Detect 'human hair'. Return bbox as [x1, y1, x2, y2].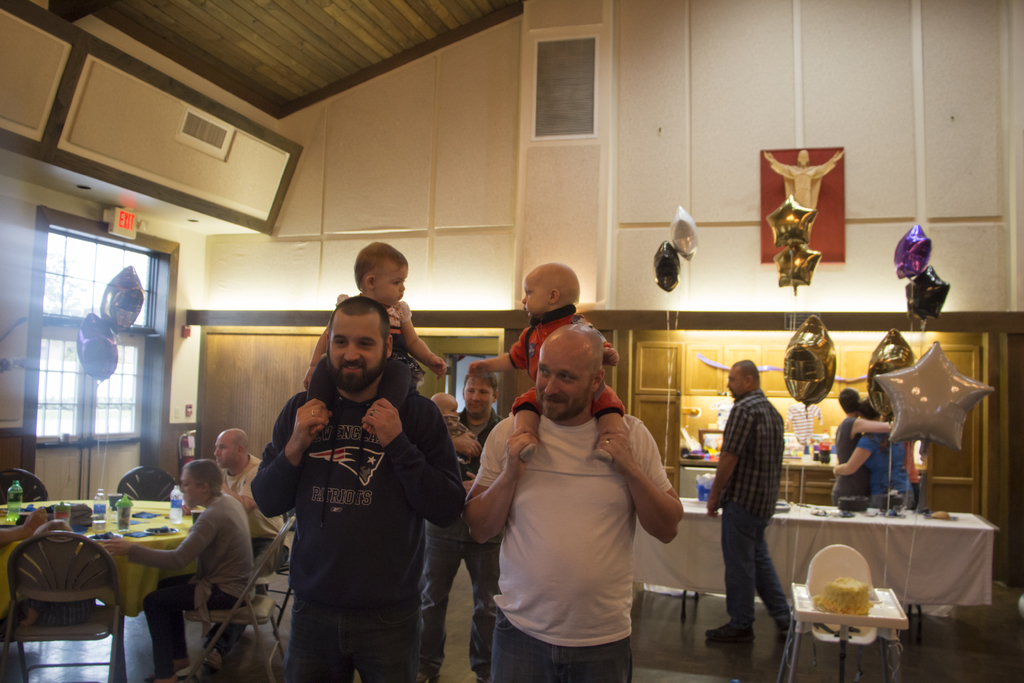
[328, 297, 391, 341].
